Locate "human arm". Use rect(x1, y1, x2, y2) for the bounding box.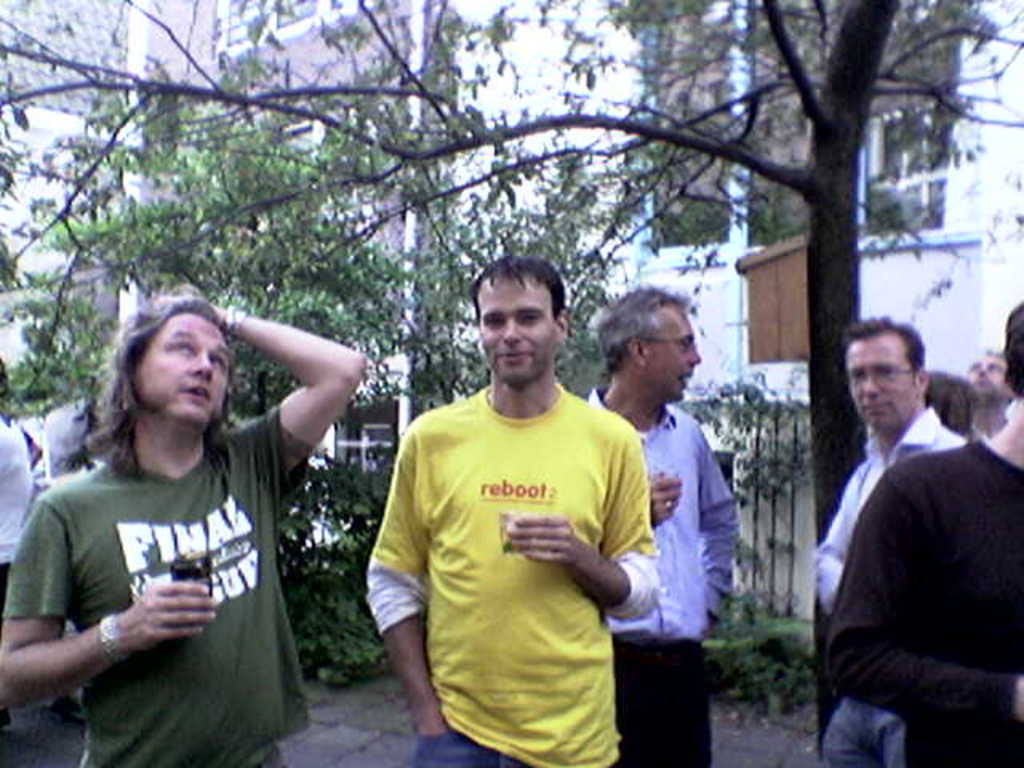
rect(154, 290, 365, 499).
